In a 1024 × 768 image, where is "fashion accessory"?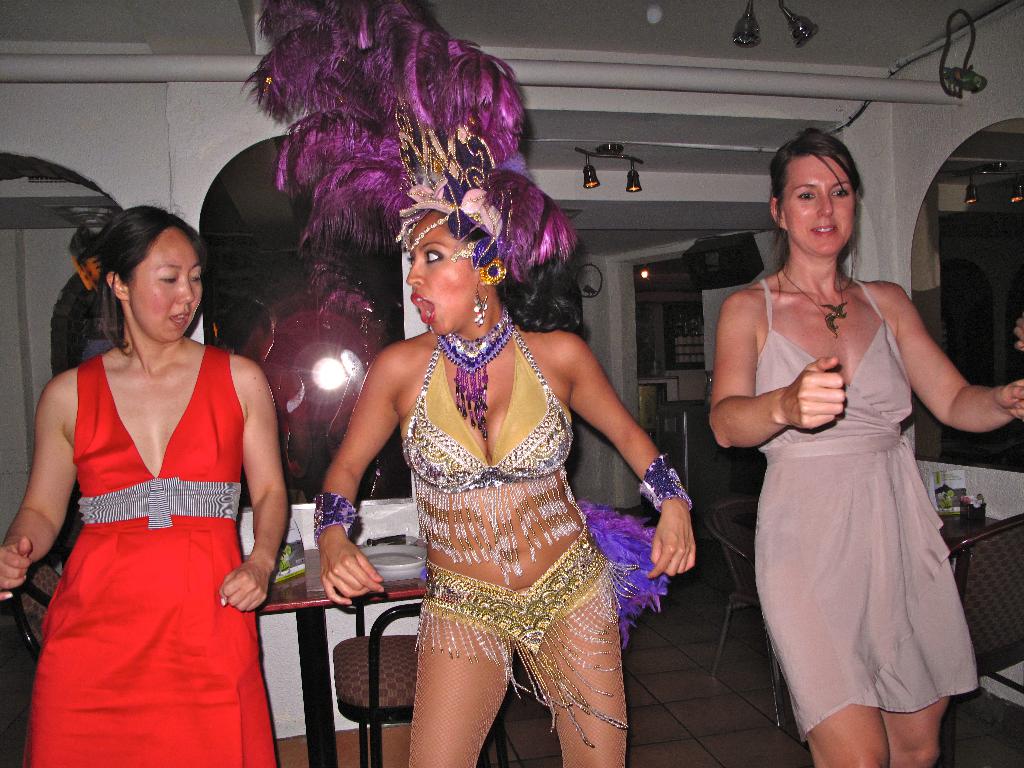
780, 269, 848, 335.
